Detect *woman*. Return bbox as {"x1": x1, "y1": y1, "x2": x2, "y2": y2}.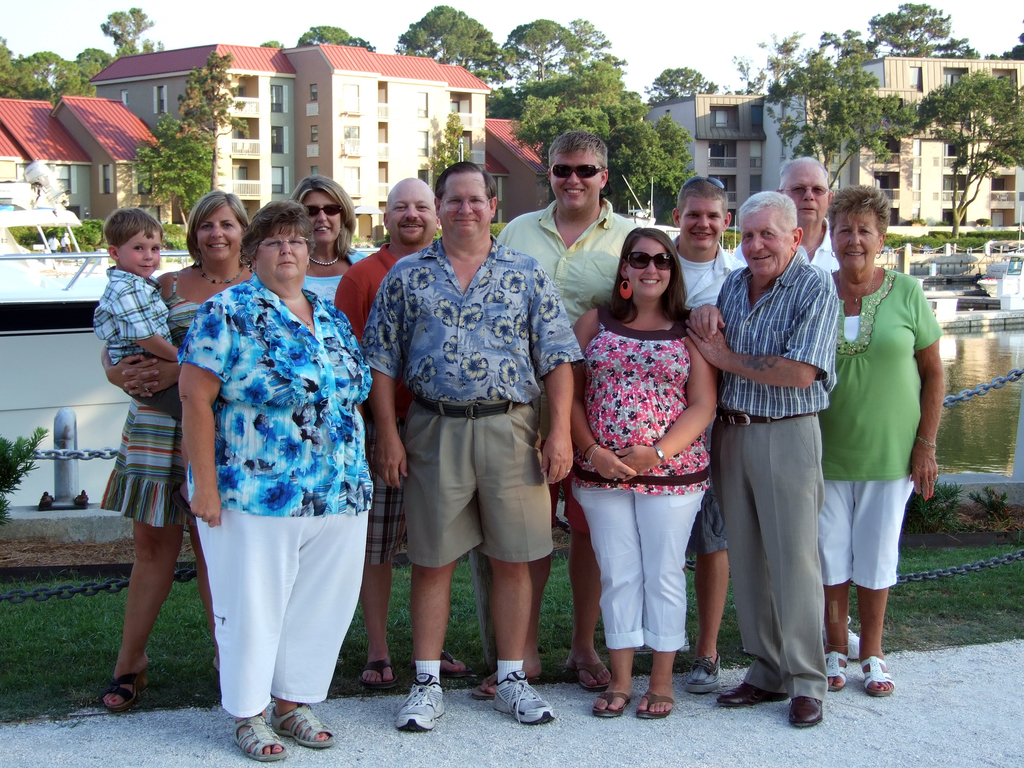
{"x1": 559, "y1": 227, "x2": 716, "y2": 723}.
